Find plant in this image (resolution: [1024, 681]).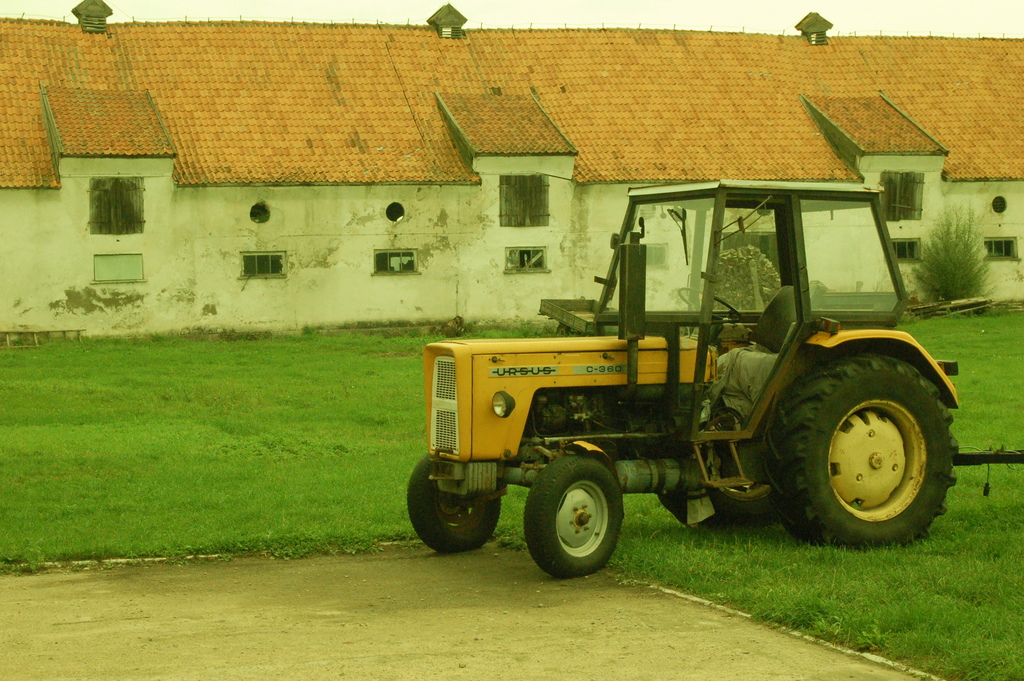
locate(909, 202, 995, 302).
